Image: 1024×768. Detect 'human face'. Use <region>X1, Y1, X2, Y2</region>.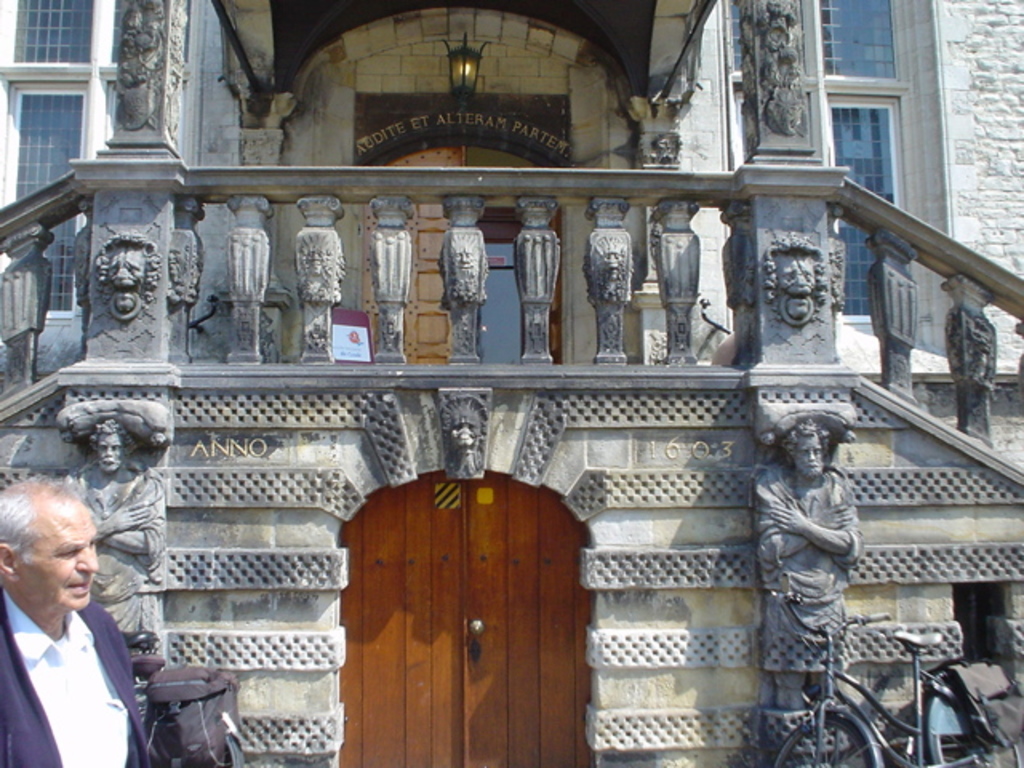
<region>101, 435, 122, 474</region>.
